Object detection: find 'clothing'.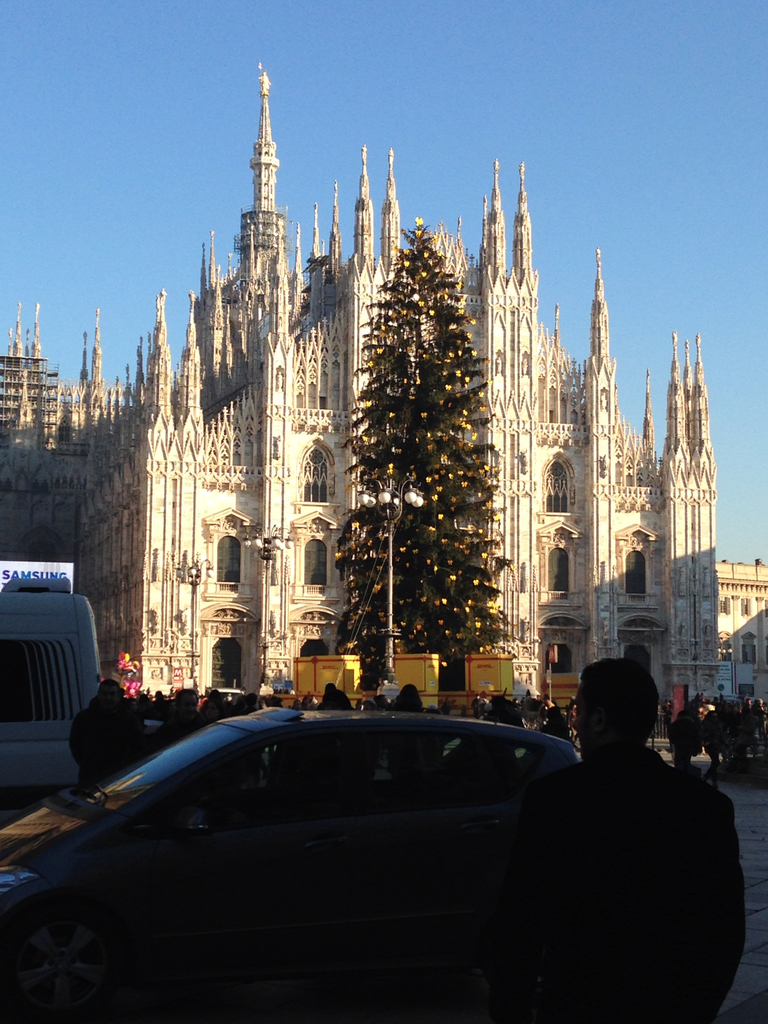
519, 697, 747, 1012.
